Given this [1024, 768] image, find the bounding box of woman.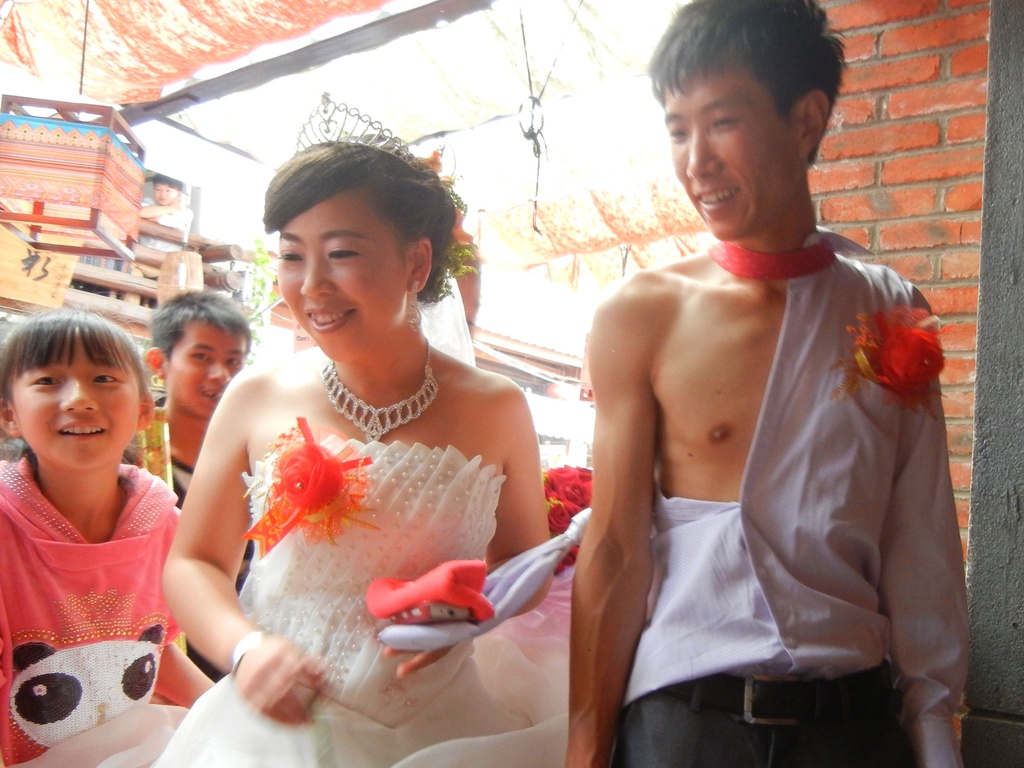
149/132/575/747.
